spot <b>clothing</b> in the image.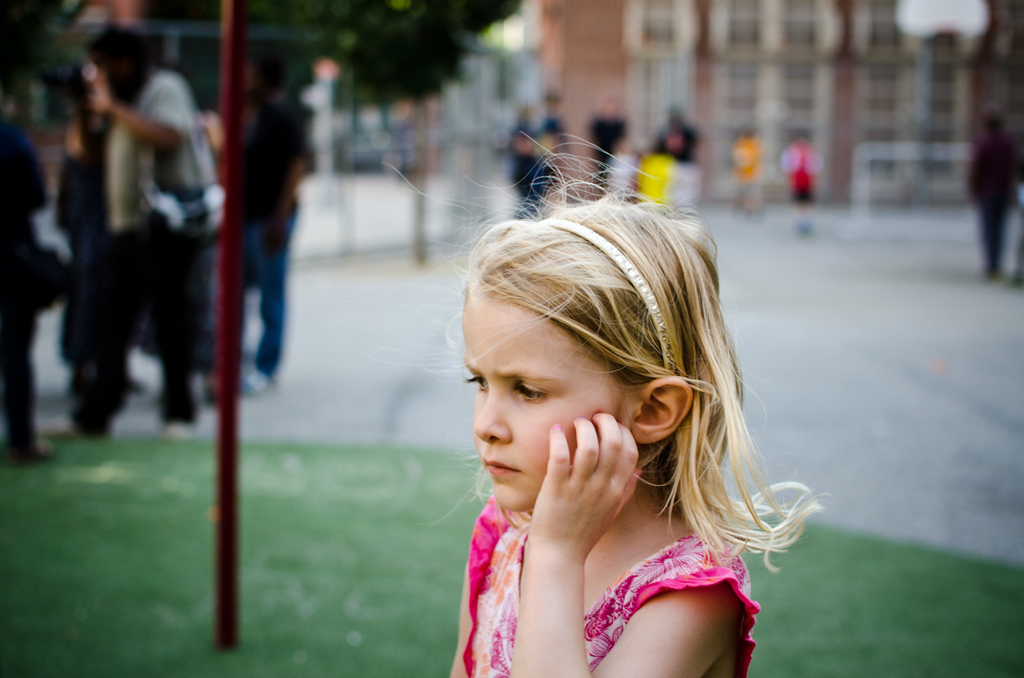
<b>clothing</b> found at Rect(649, 120, 710, 212).
